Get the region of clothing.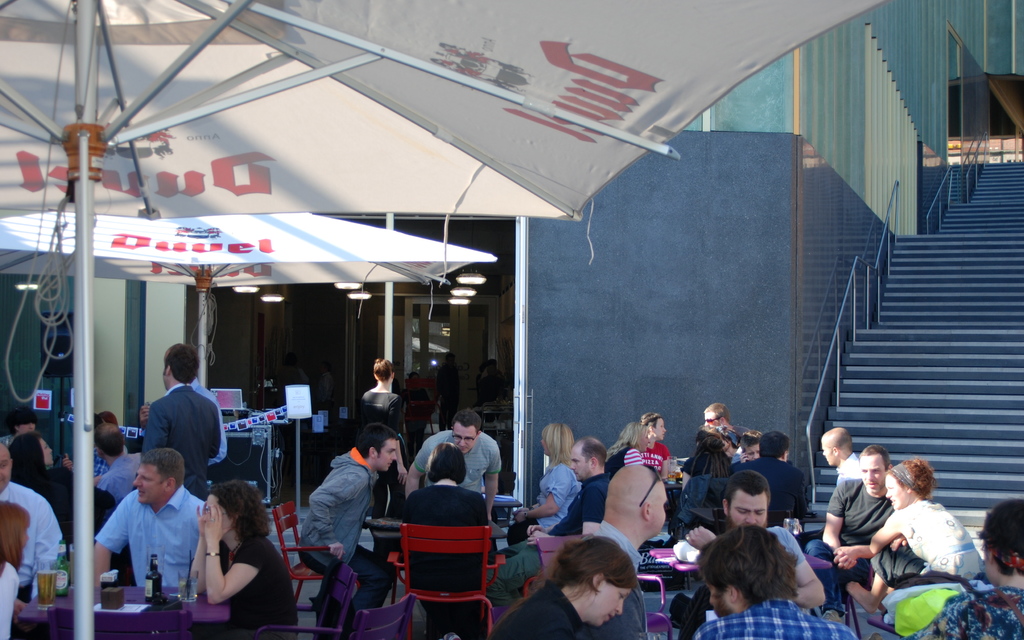
region(678, 433, 743, 480).
